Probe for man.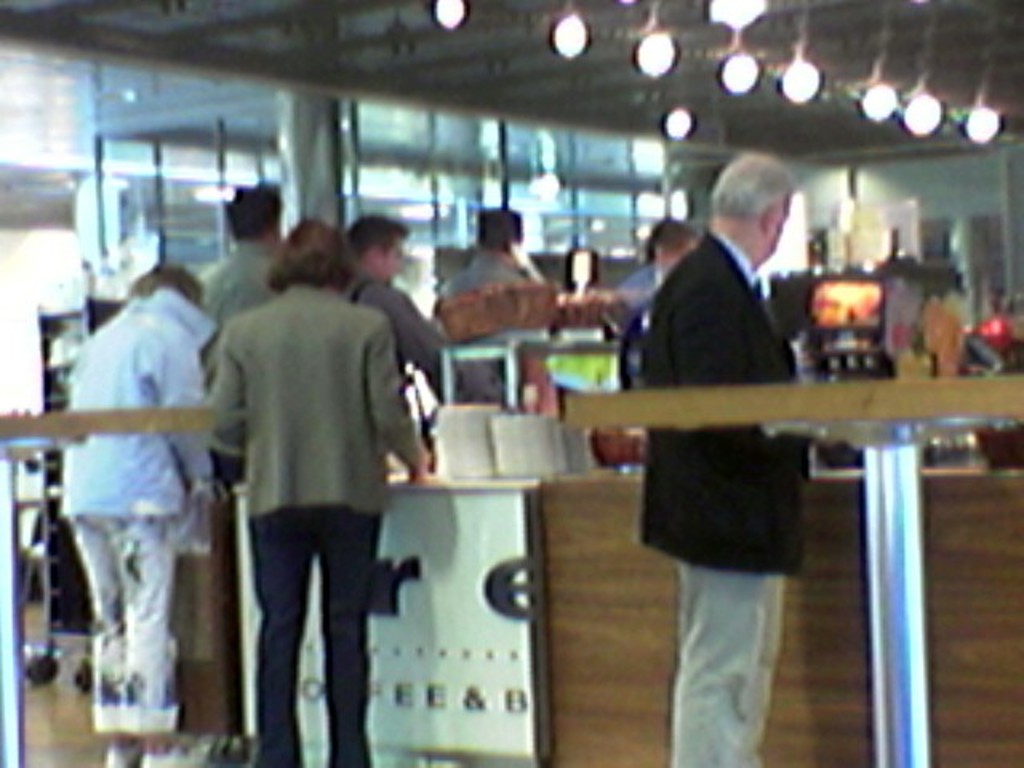
Probe result: x1=606 y1=133 x2=850 y2=733.
